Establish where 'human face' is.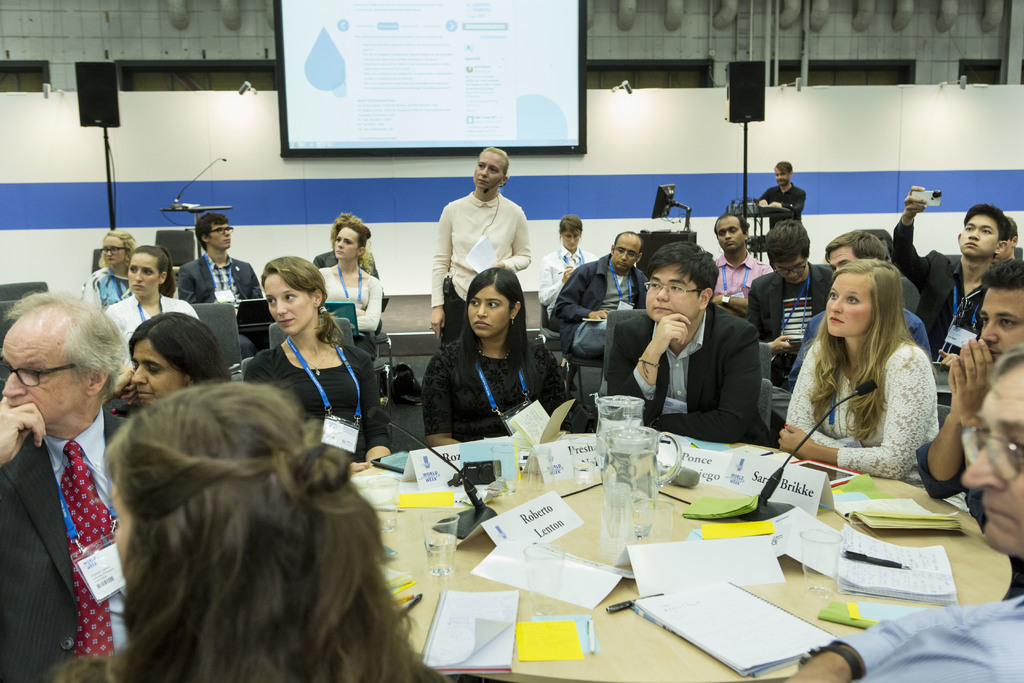
Established at (614, 233, 641, 276).
